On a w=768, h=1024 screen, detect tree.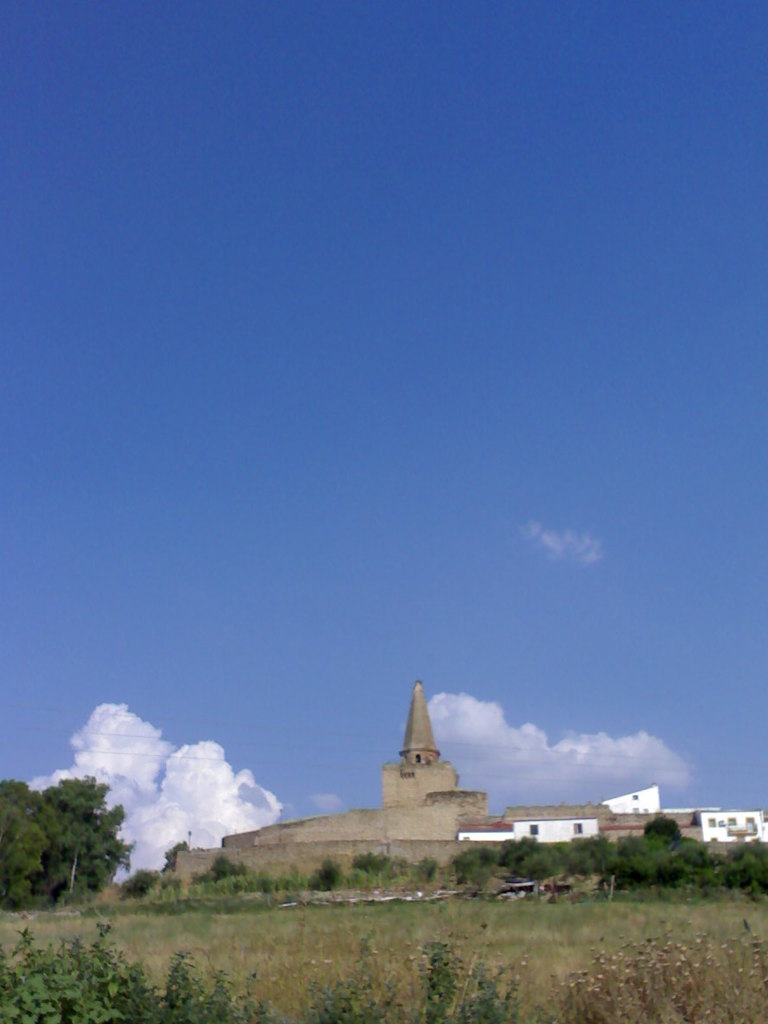
503,843,547,880.
